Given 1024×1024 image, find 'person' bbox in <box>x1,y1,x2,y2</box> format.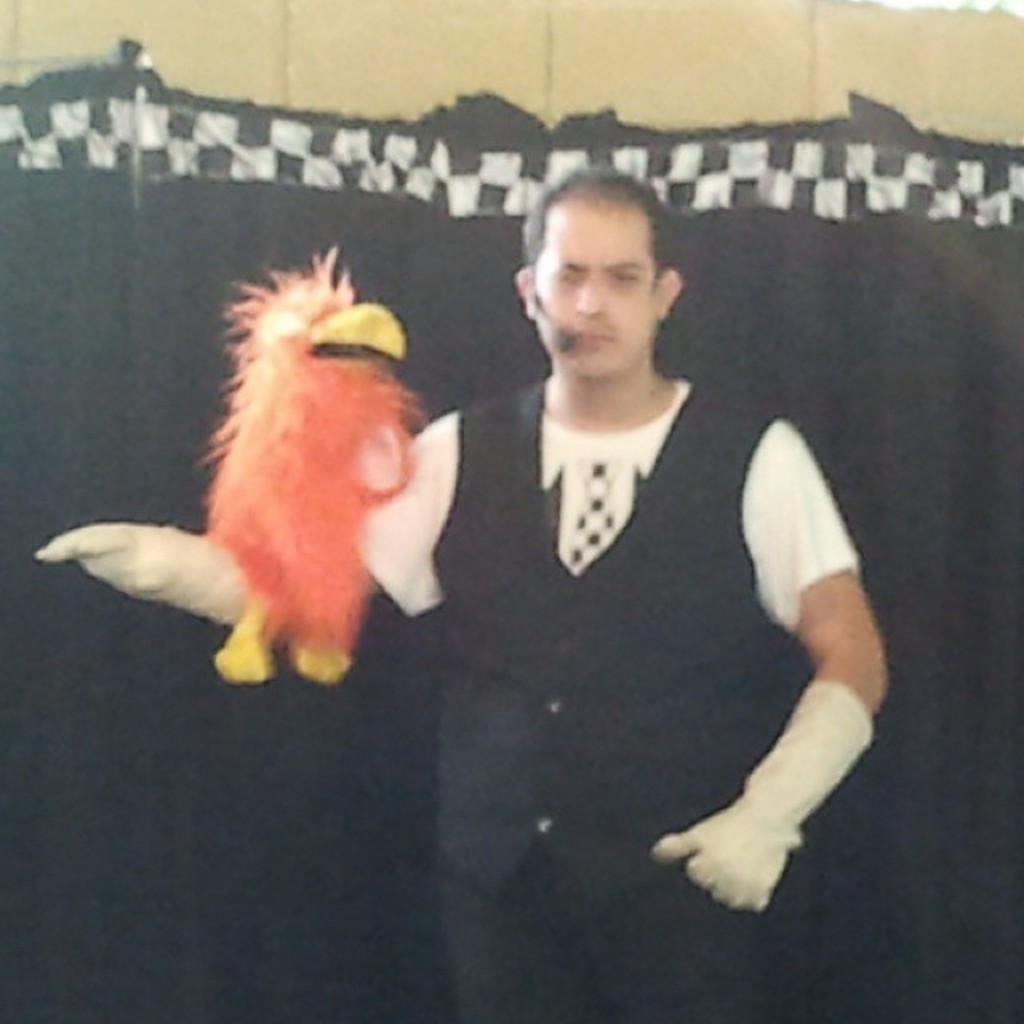
<box>56,178,894,1022</box>.
